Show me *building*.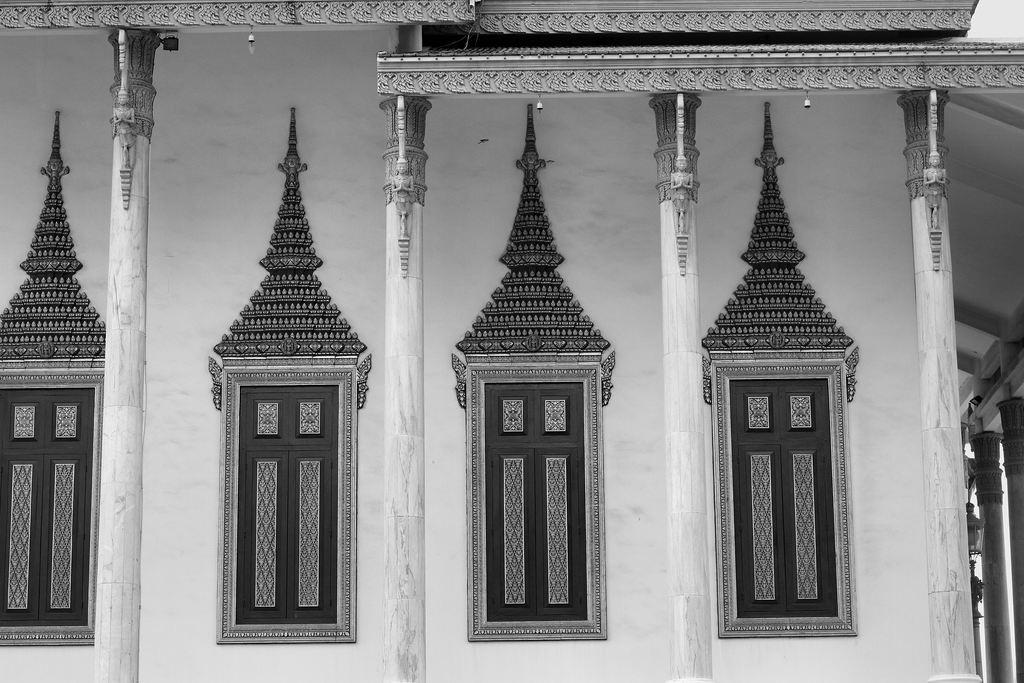
*building* is here: box=[0, 0, 1023, 682].
